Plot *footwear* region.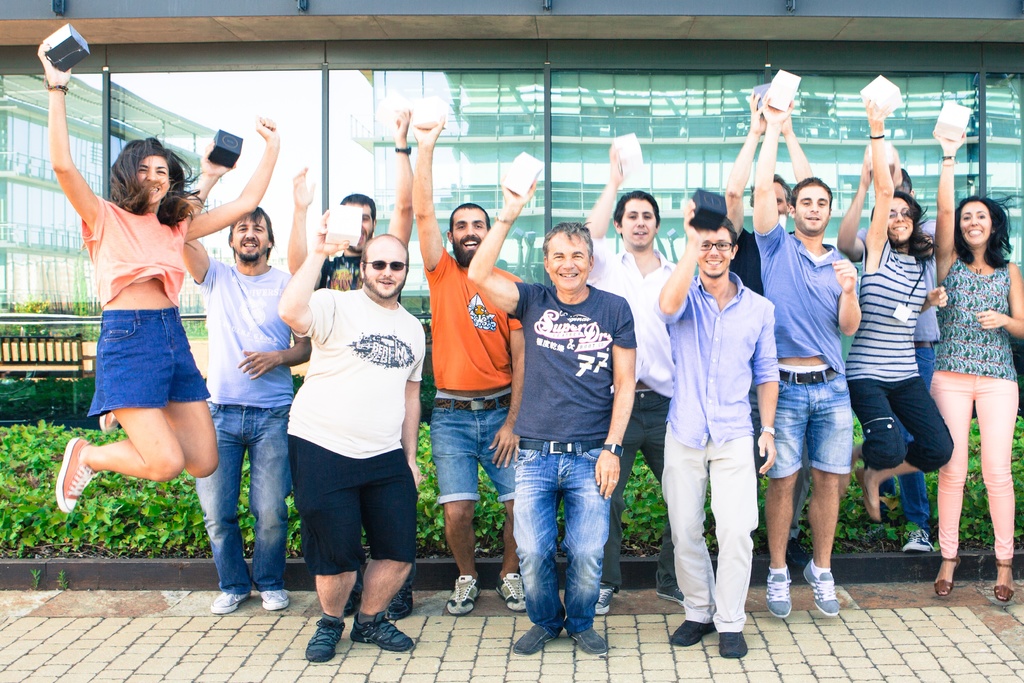
Plotted at (x1=493, y1=570, x2=528, y2=609).
